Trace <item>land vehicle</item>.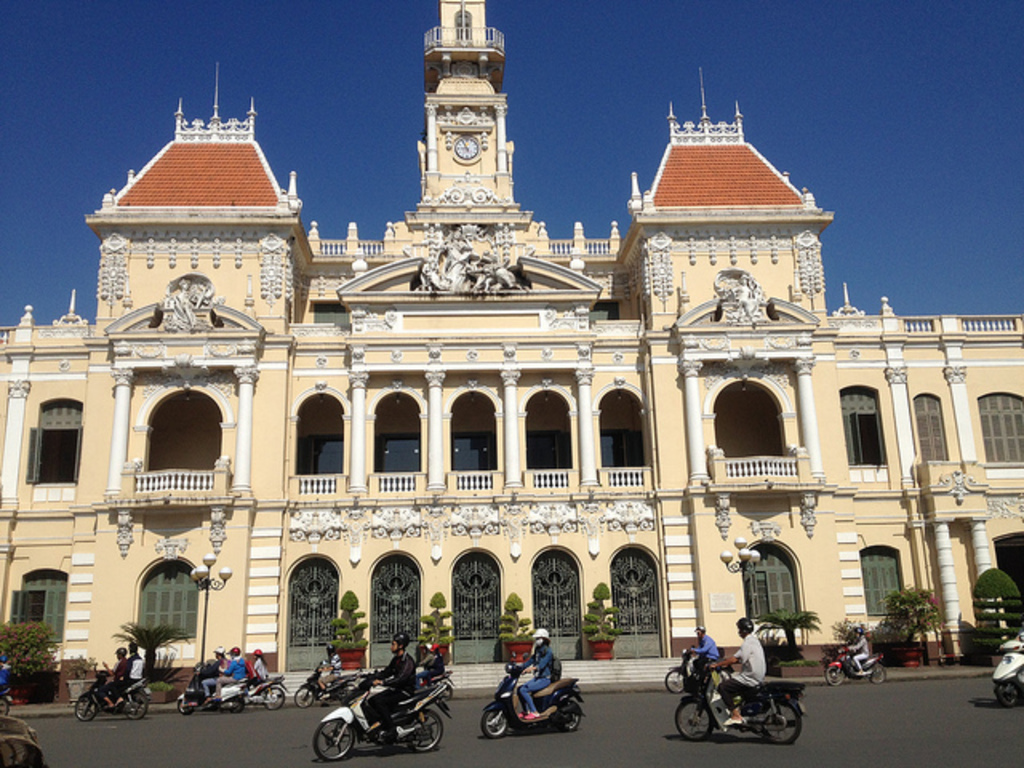
Traced to (x1=250, y1=677, x2=282, y2=709).
